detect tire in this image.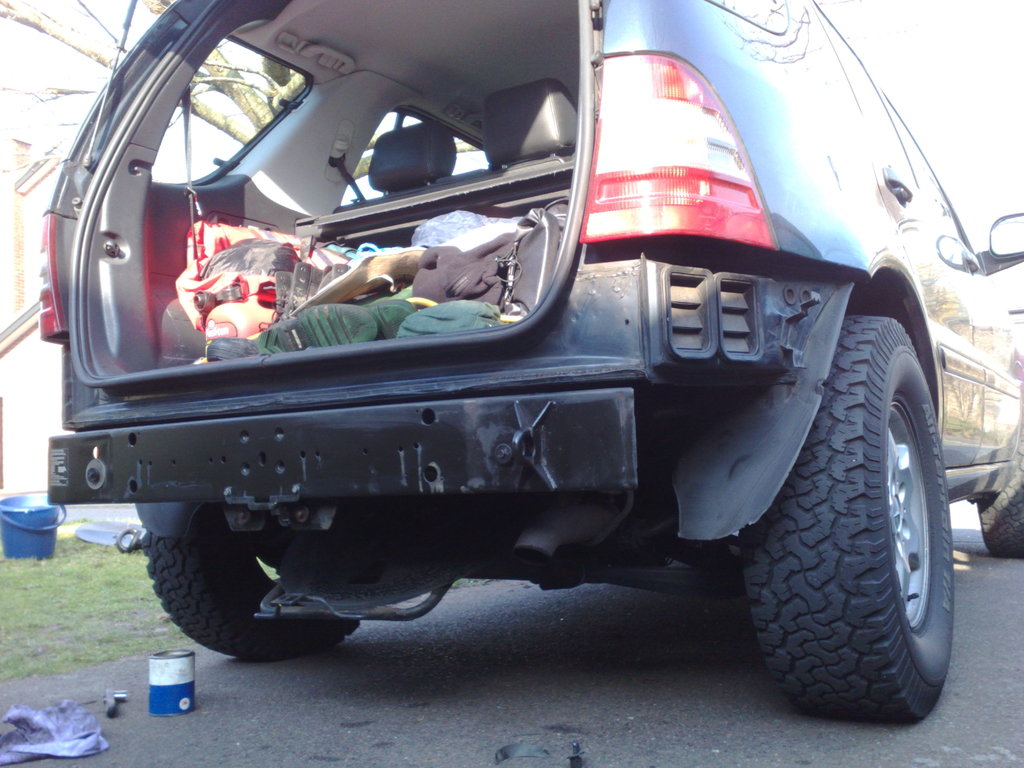
Detection: rect(129, 530, 141, 548).
